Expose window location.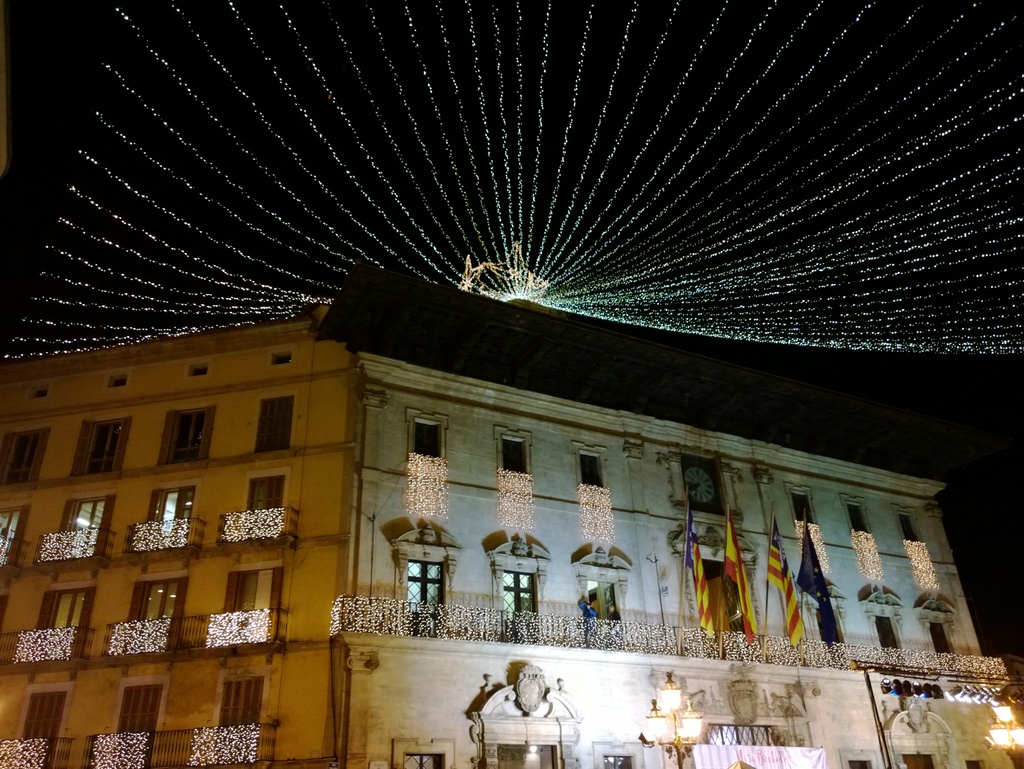
Exposed at pyautogui.locateOnScreen(42, 592, 88, 626).
